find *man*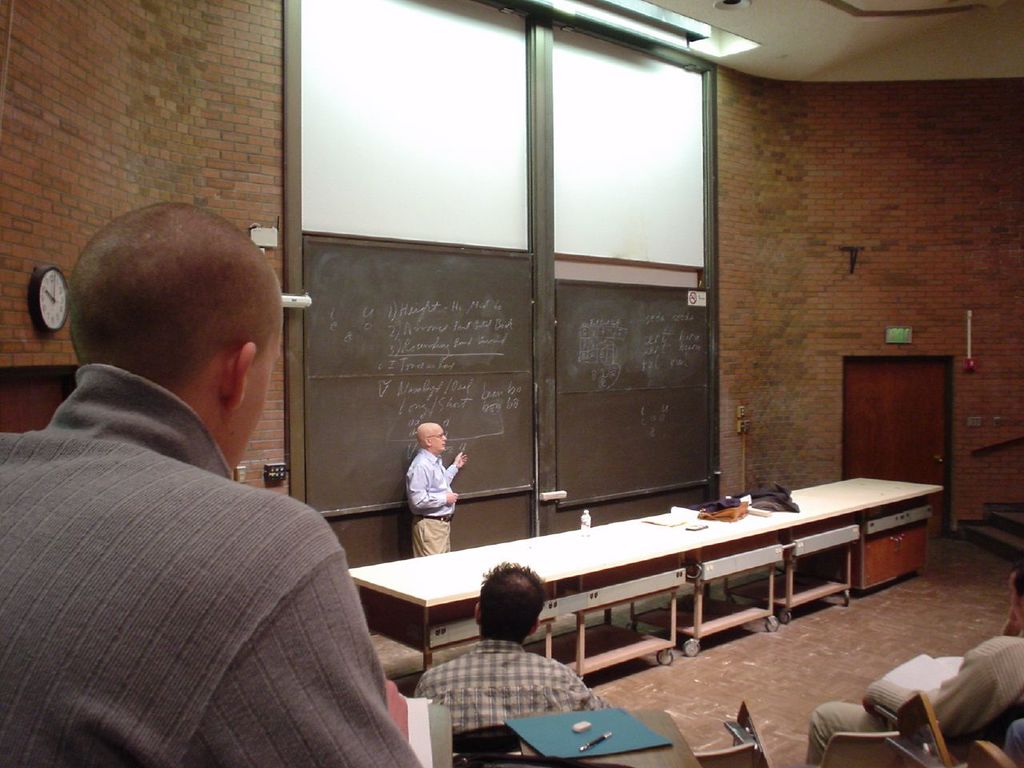
box=[408, 420, 464, 560]
